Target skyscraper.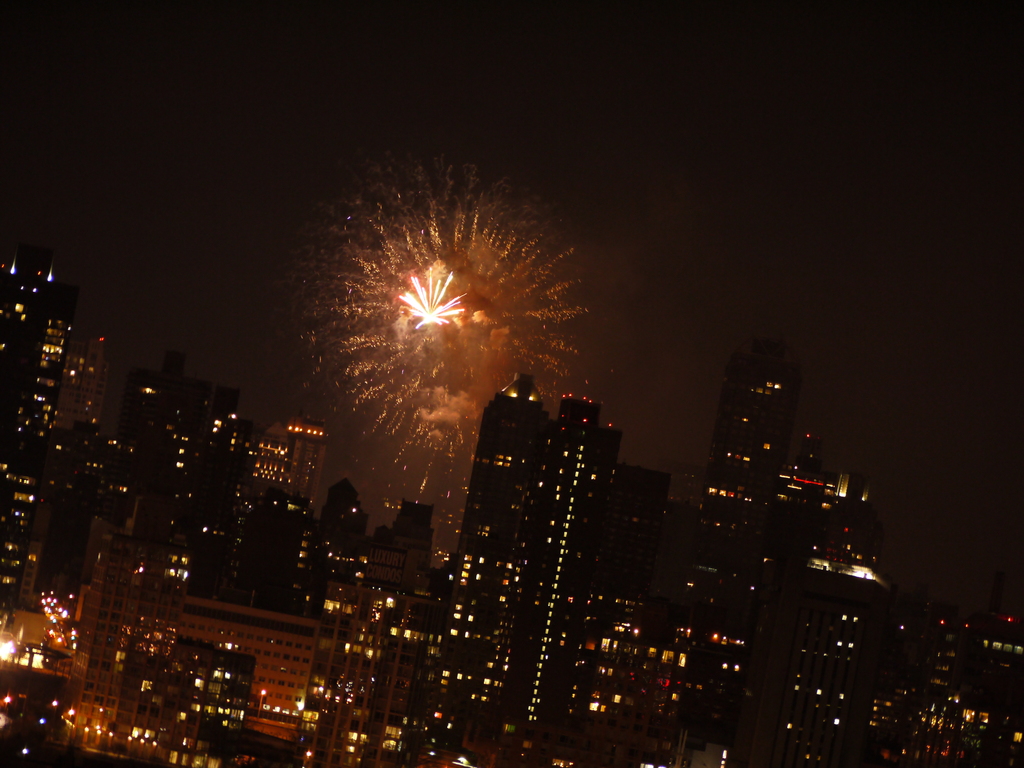
Target region: <bbox>561, 582, 763, 767</bbox>.
